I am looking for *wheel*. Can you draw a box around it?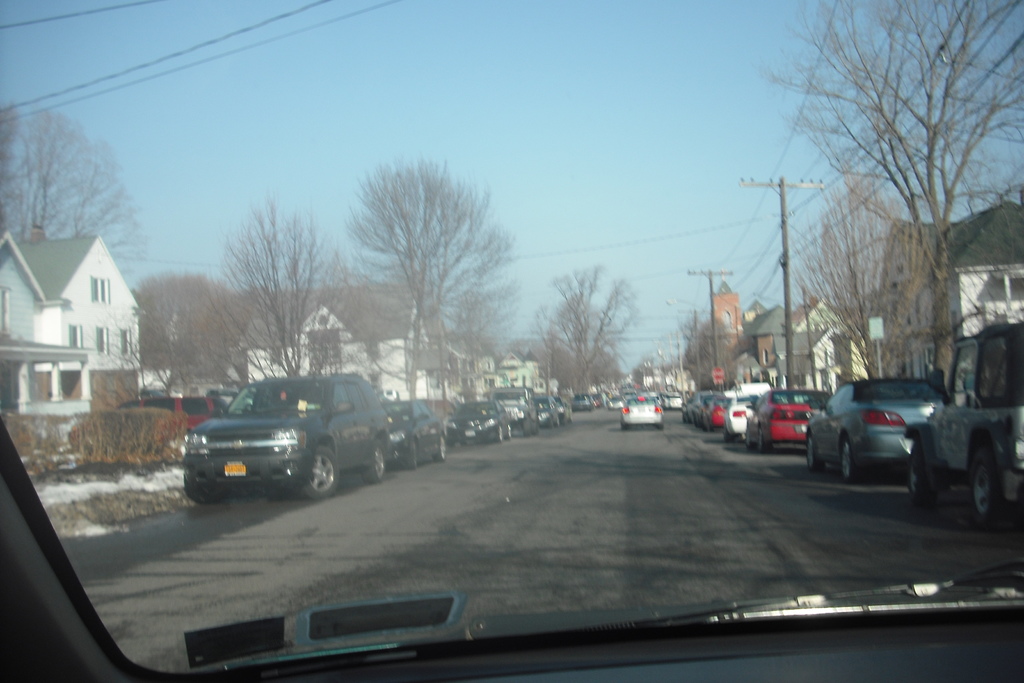
Sure, the bounding box is [524, 416, 534, 437].
